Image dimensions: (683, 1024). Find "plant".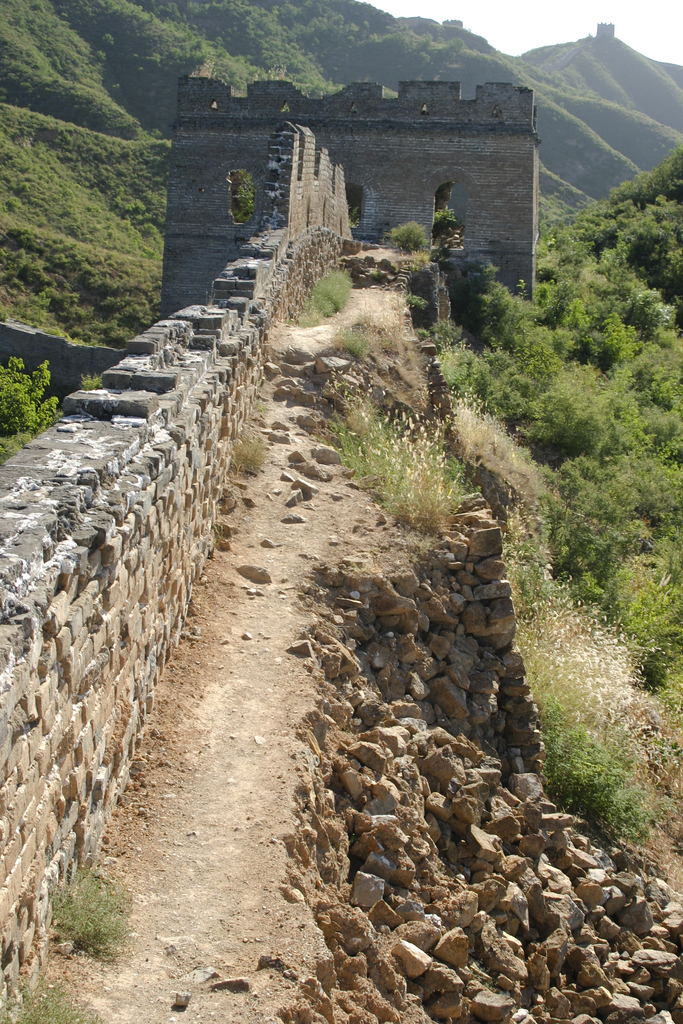
{"left": 306, "top": 264, "right": 353, "bottom": 313}.
